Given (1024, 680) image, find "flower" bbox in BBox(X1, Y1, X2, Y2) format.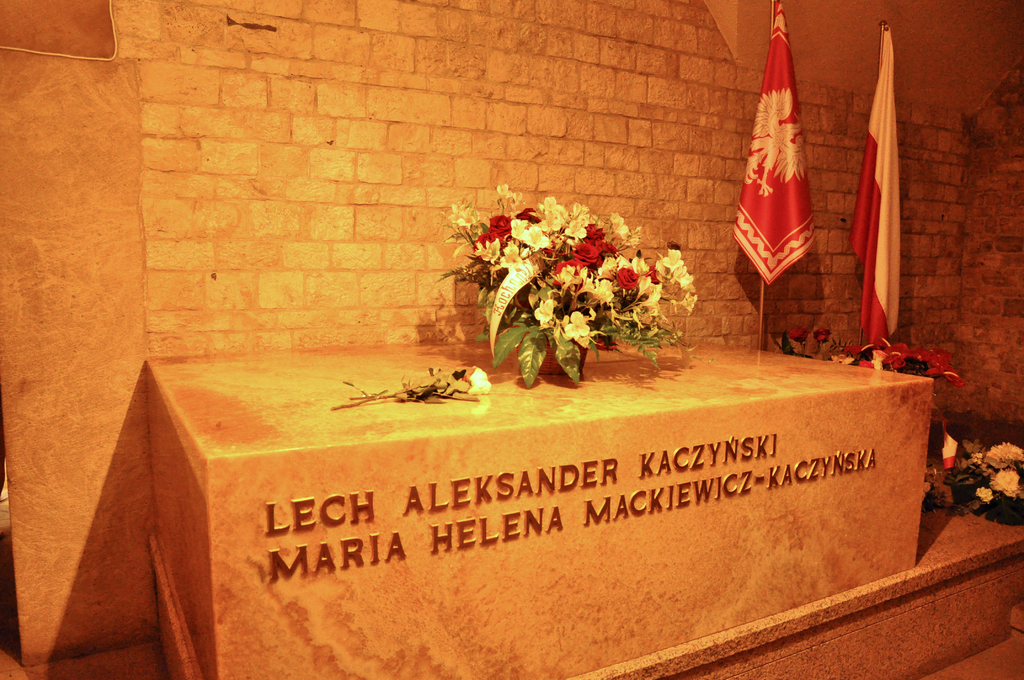
BBox(508, 215, 532, 241).
